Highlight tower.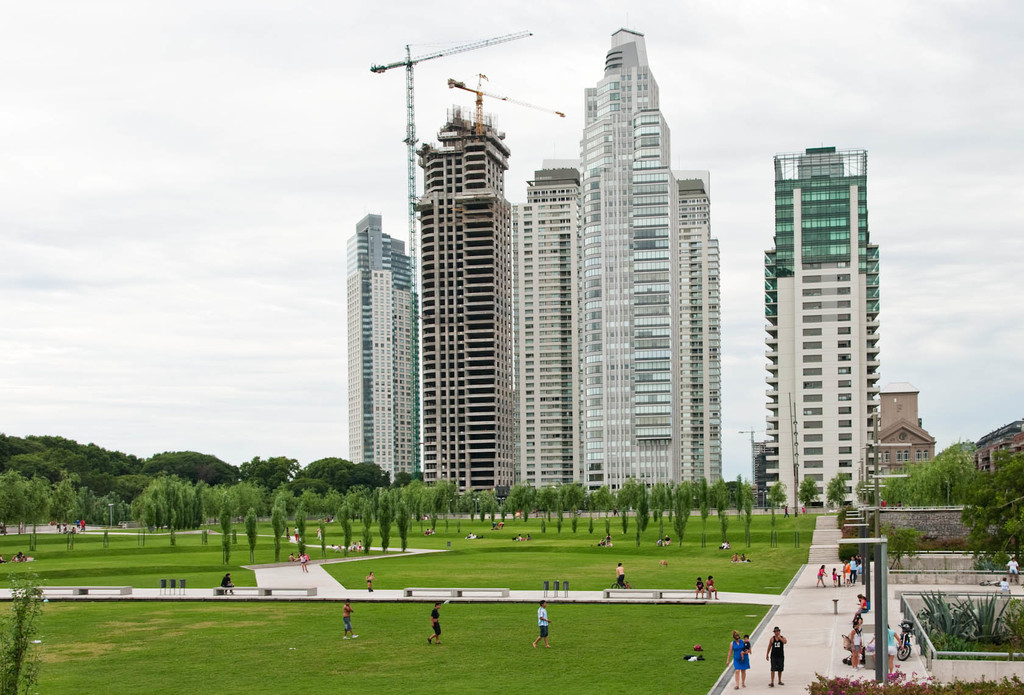
Highlighted region: x1=418, y1=68, x2=519, y2=495.
